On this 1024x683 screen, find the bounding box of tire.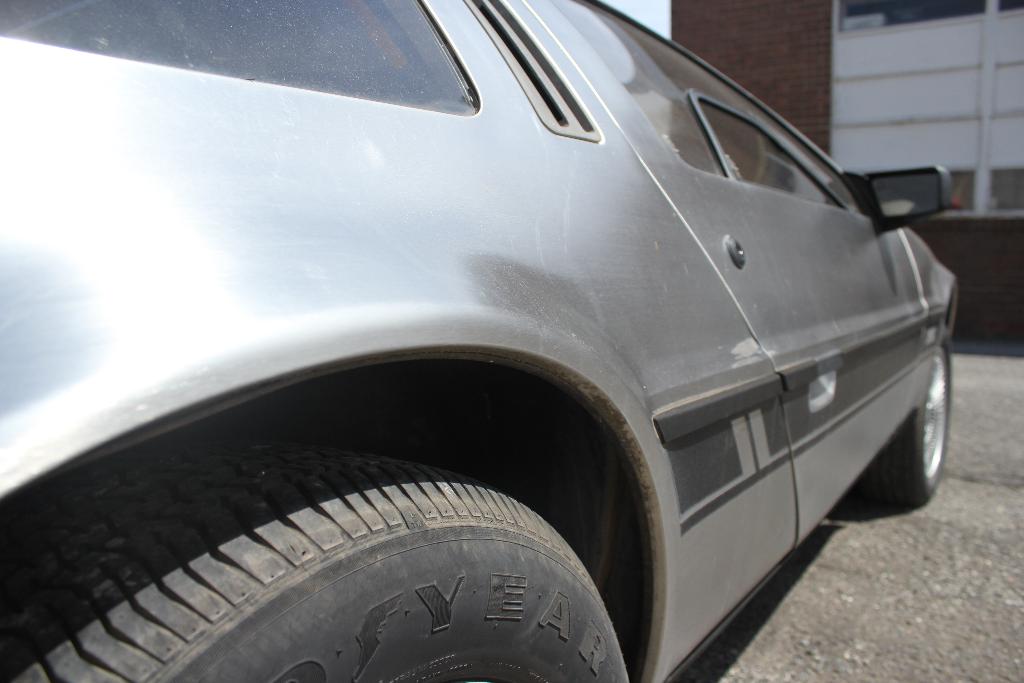
Bounding box: (left=861, top=325, right=953, bottom=507).
